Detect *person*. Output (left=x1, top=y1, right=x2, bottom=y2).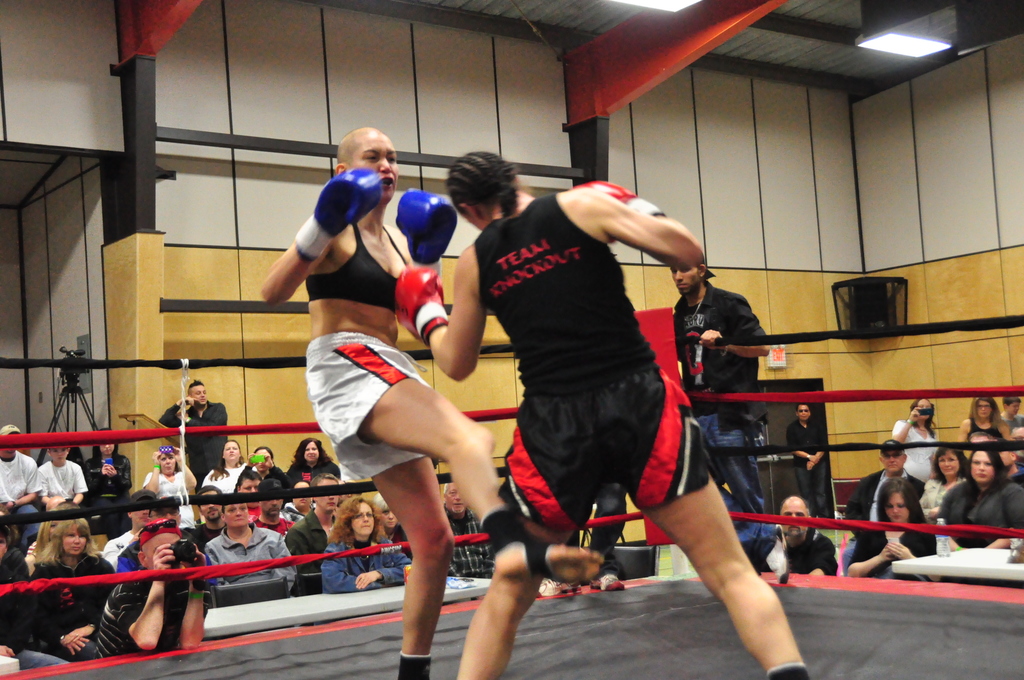
(left=786, top=397, right=831, bottom=517).
